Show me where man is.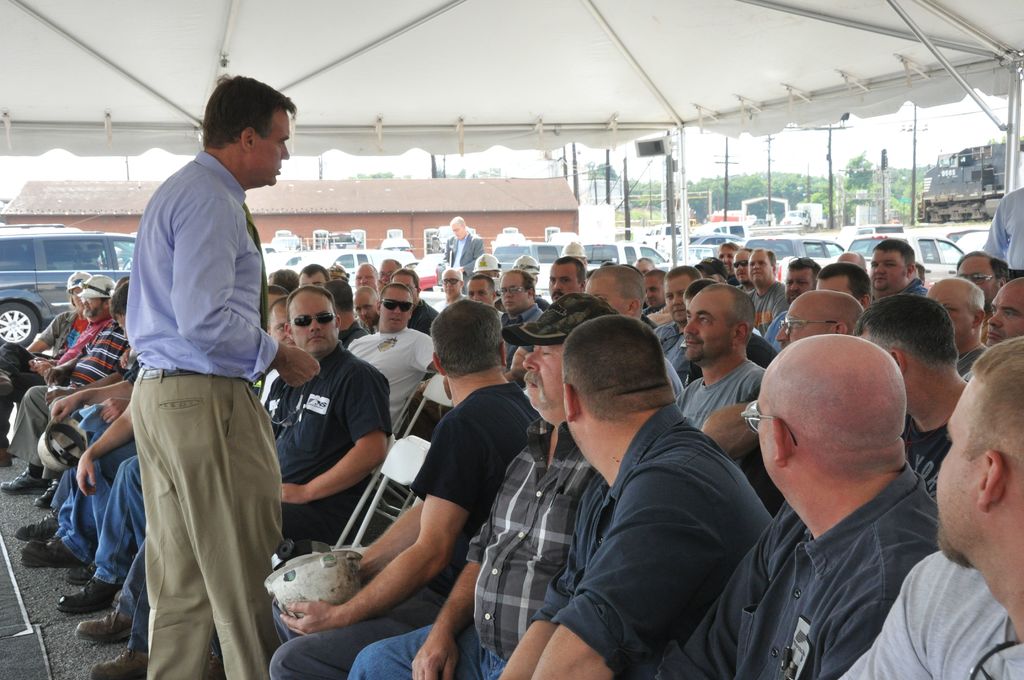
man is at Rect(354, 259, 381, 287).
